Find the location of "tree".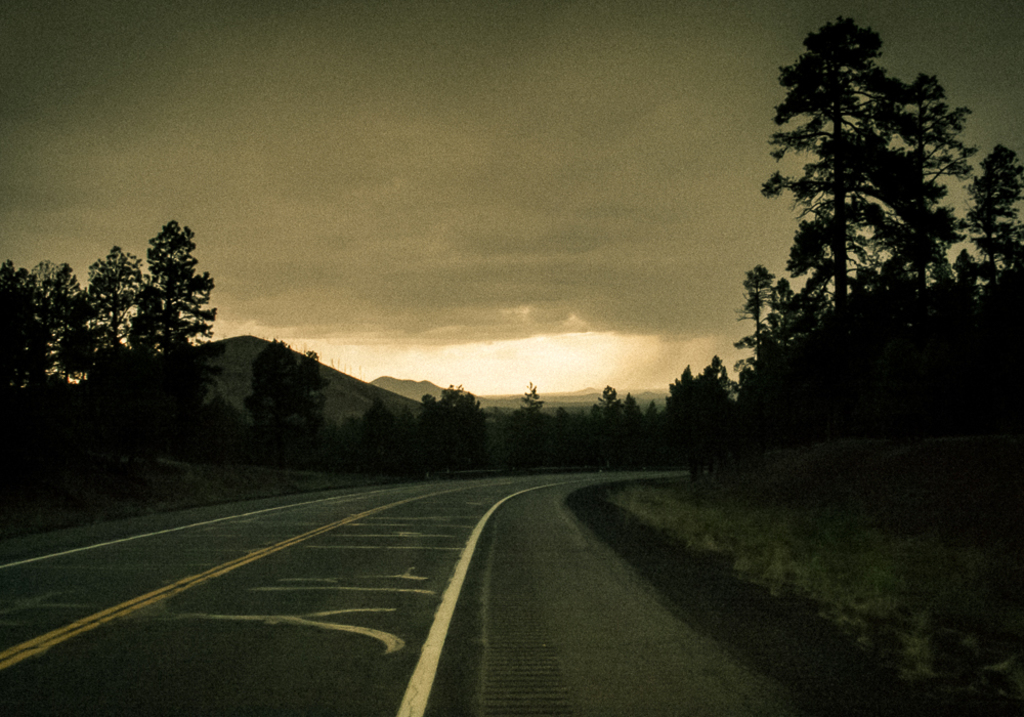
Location: 736/10/1023/434.
